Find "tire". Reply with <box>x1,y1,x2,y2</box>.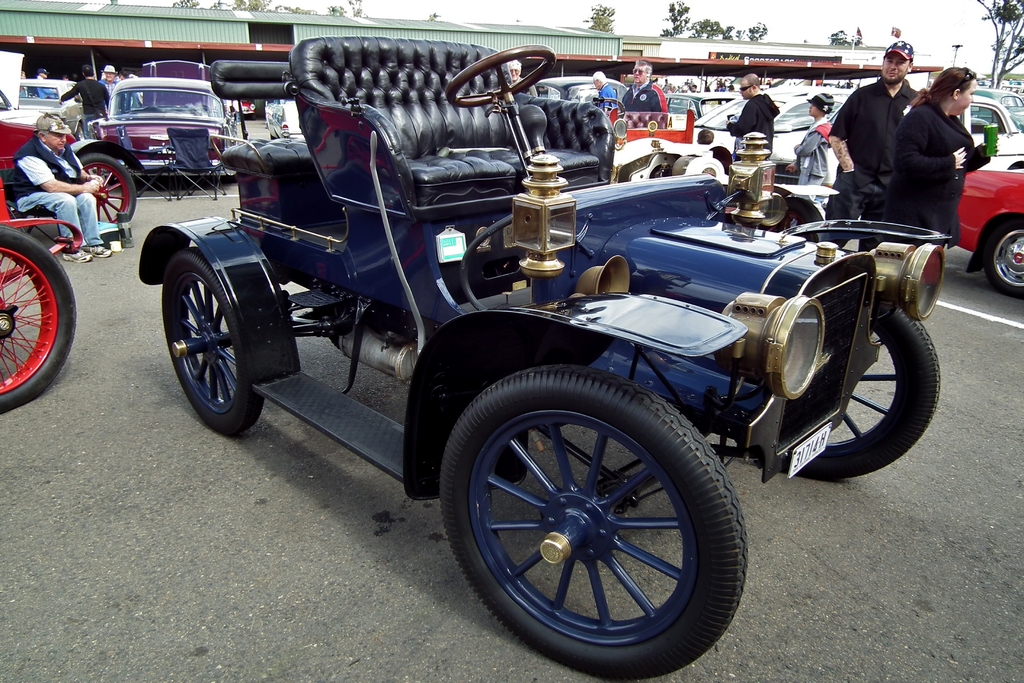
<box>981,217,1023,302</box>.
